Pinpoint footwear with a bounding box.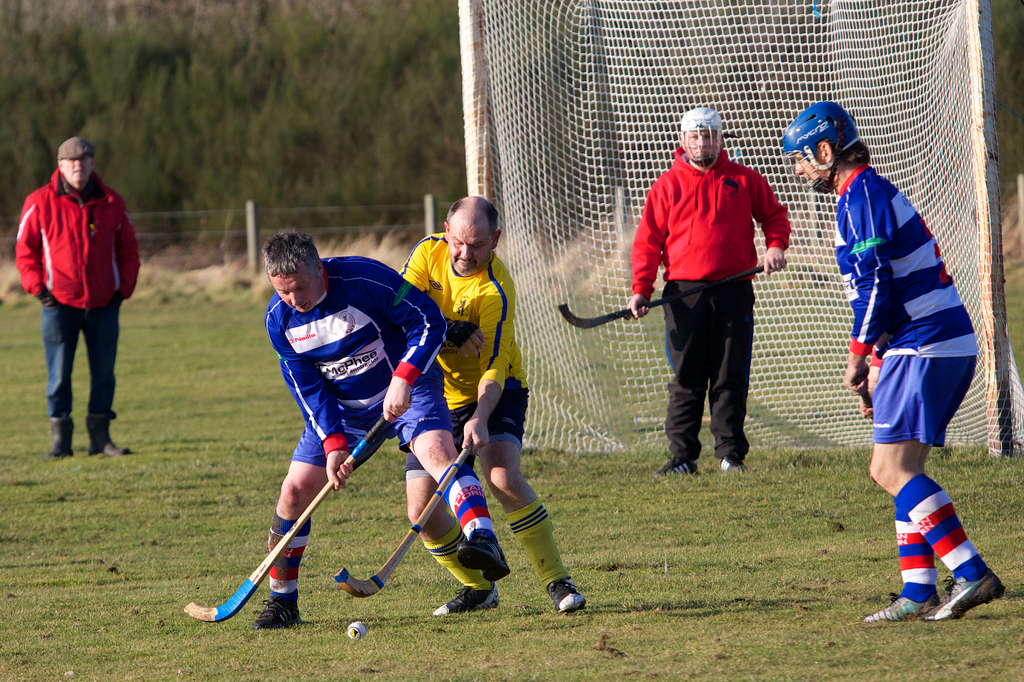
box(658, 457, 700, 476).
